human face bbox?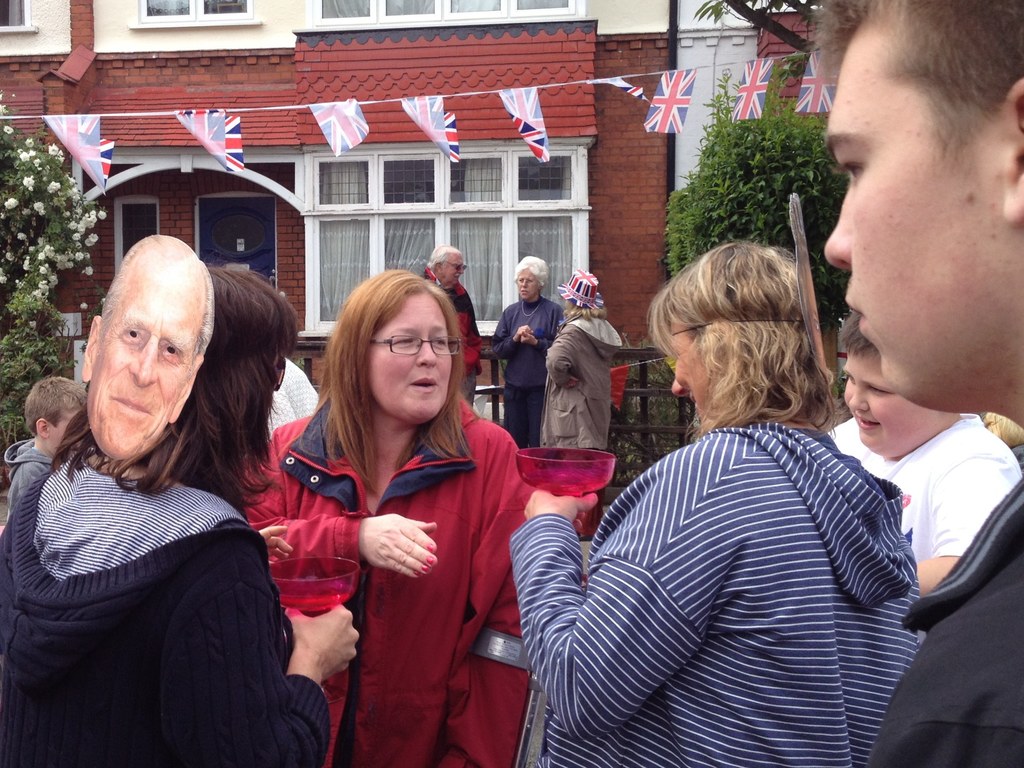
bbox=[826, 20, 1022, 429]
